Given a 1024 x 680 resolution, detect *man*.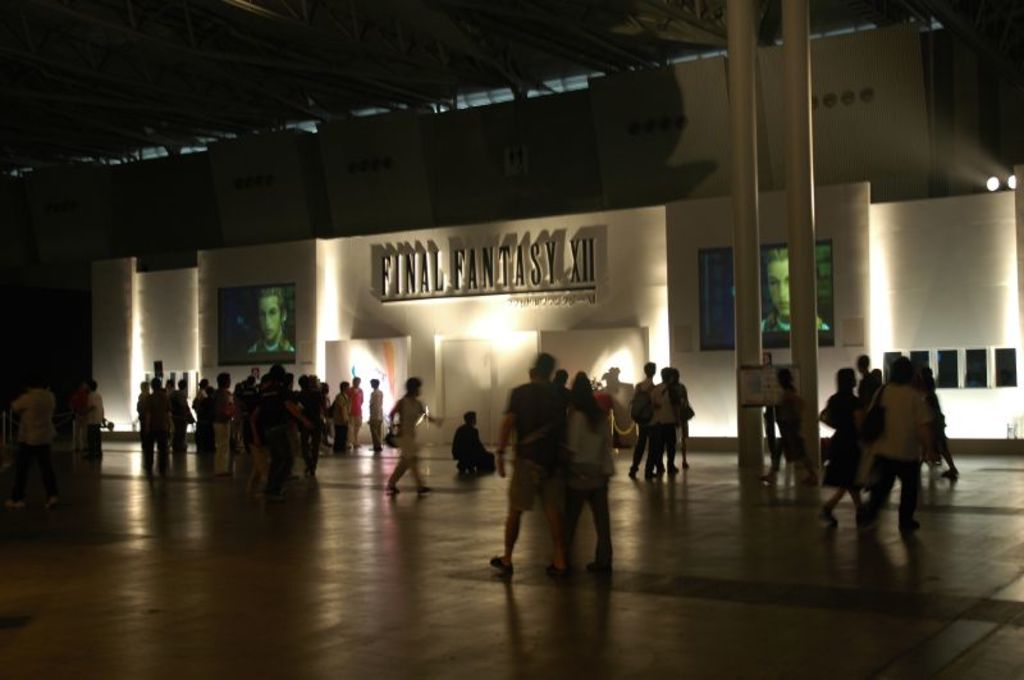
<bbox>760, 242, 832, 333</bbox>.
